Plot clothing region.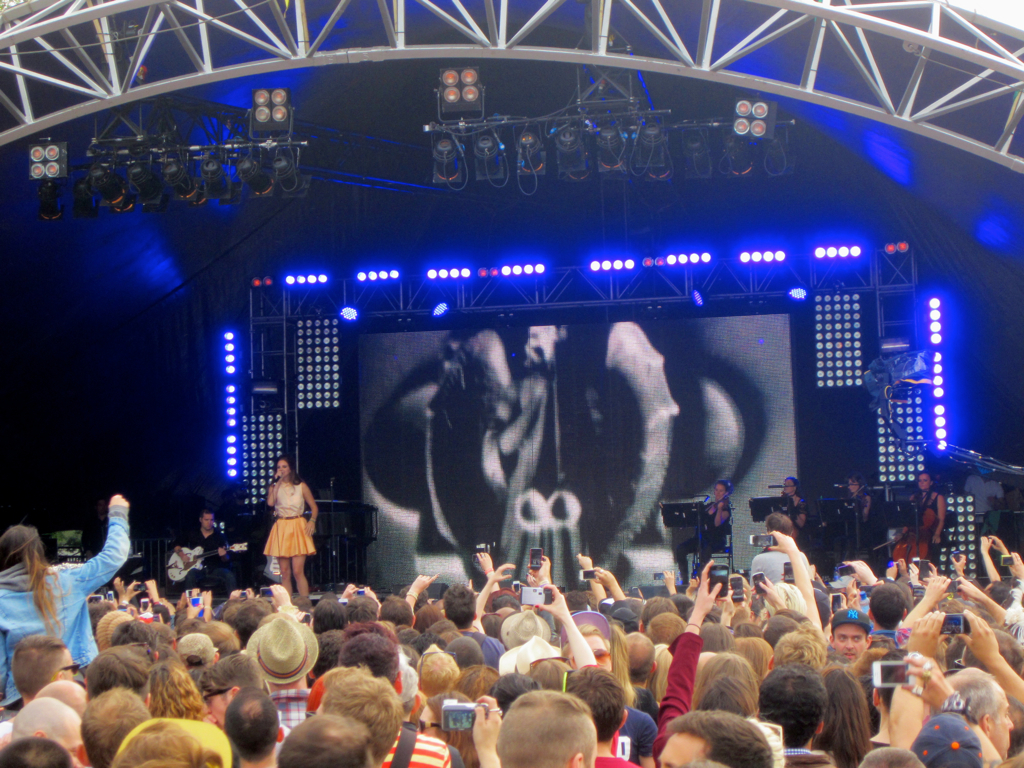
Plotted at 897:503:947:563.
